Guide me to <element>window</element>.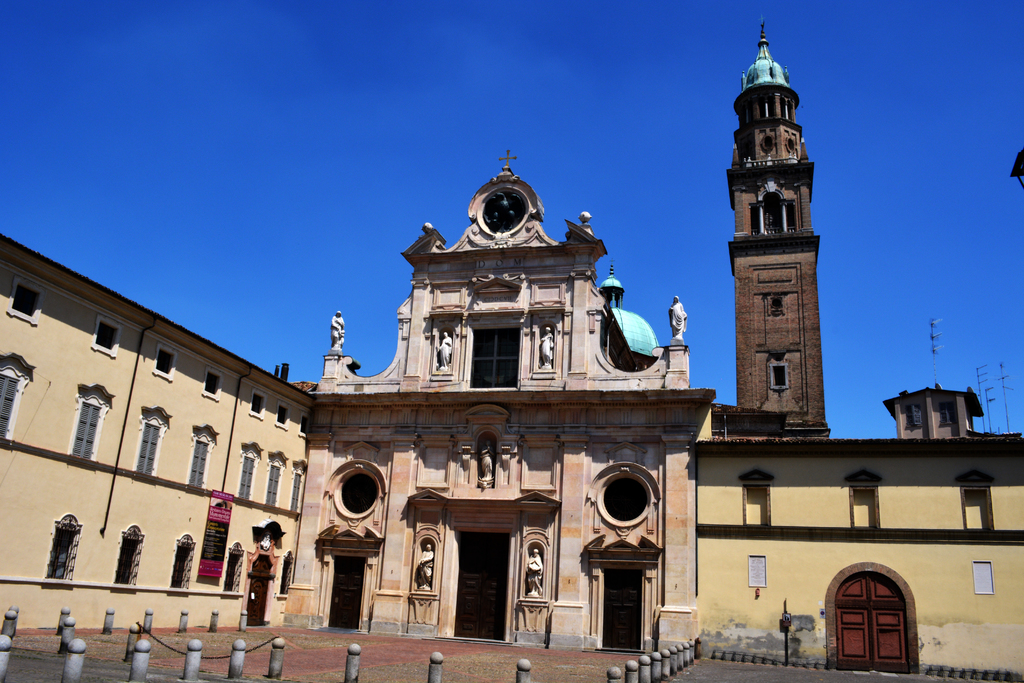
Guidance: region(228, 543, 243, 601).
